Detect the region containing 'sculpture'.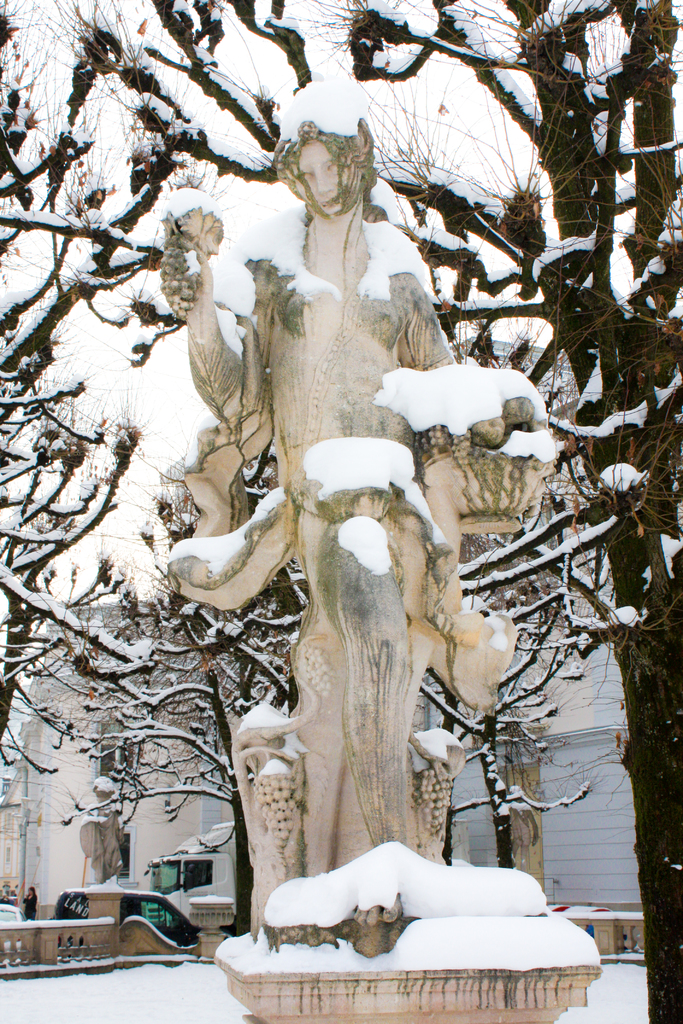
<region>188, 193, 566, 999</region>.
